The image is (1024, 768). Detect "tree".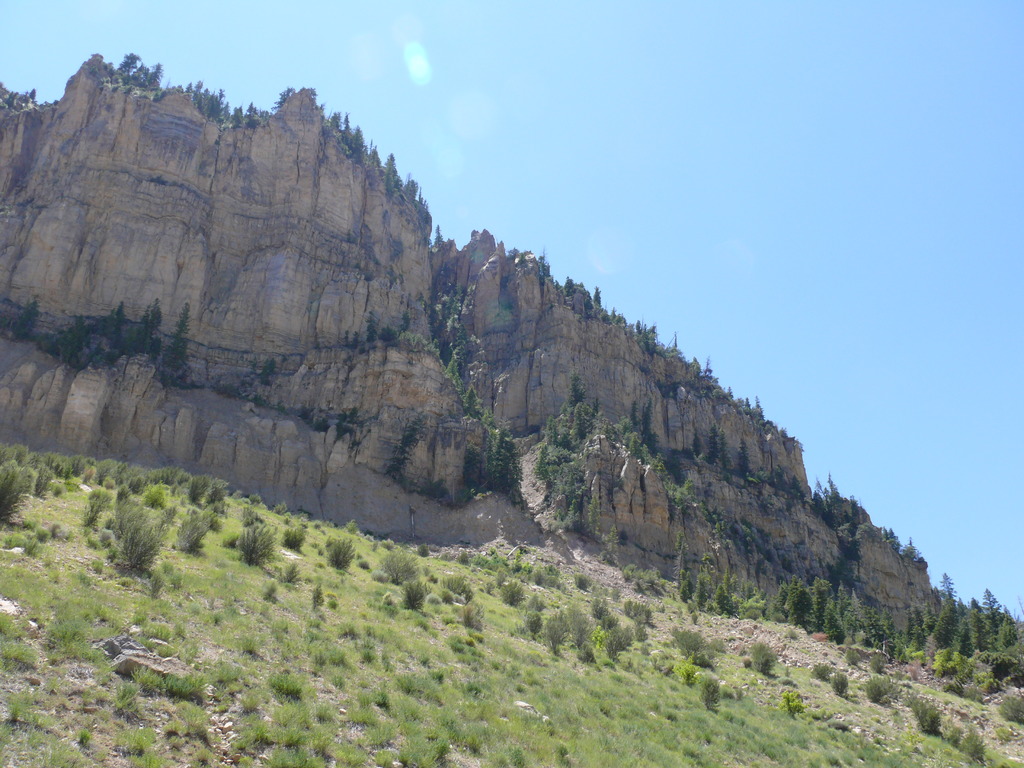
Detection: 440/346/471/394.
